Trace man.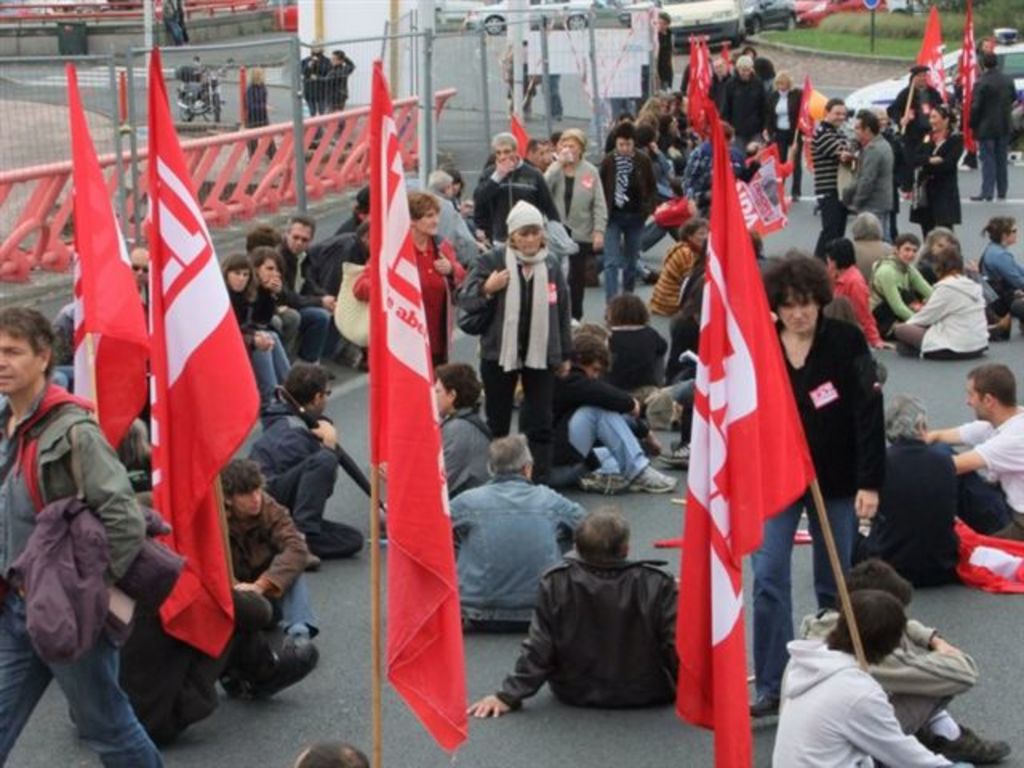
Traced to (323, 43, 354, 120).
